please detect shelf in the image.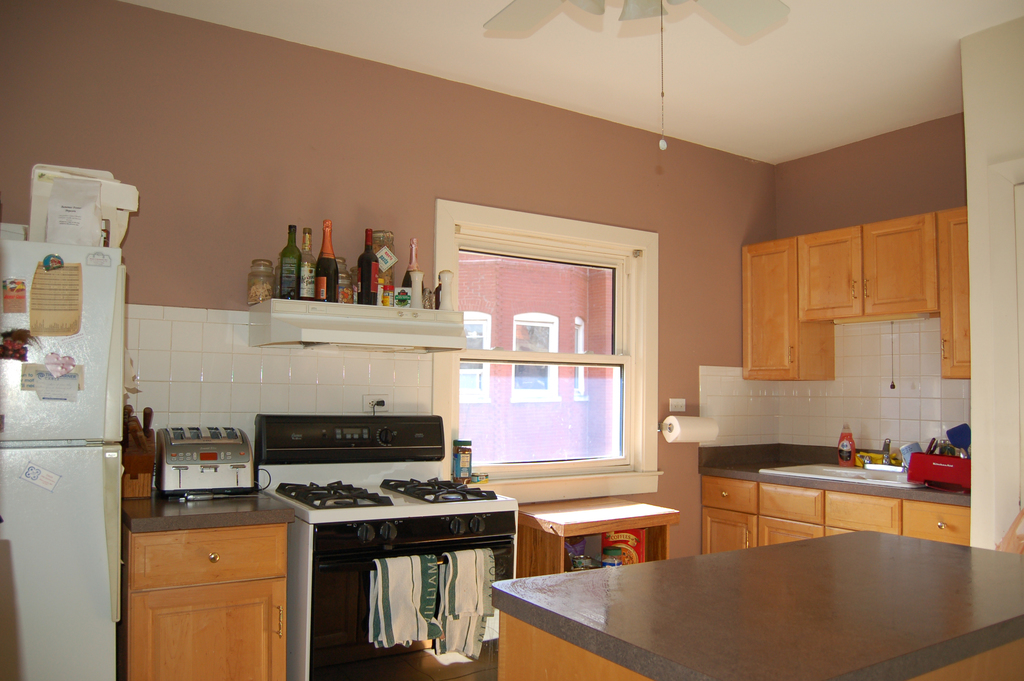
(716, 192, 997, 427).
